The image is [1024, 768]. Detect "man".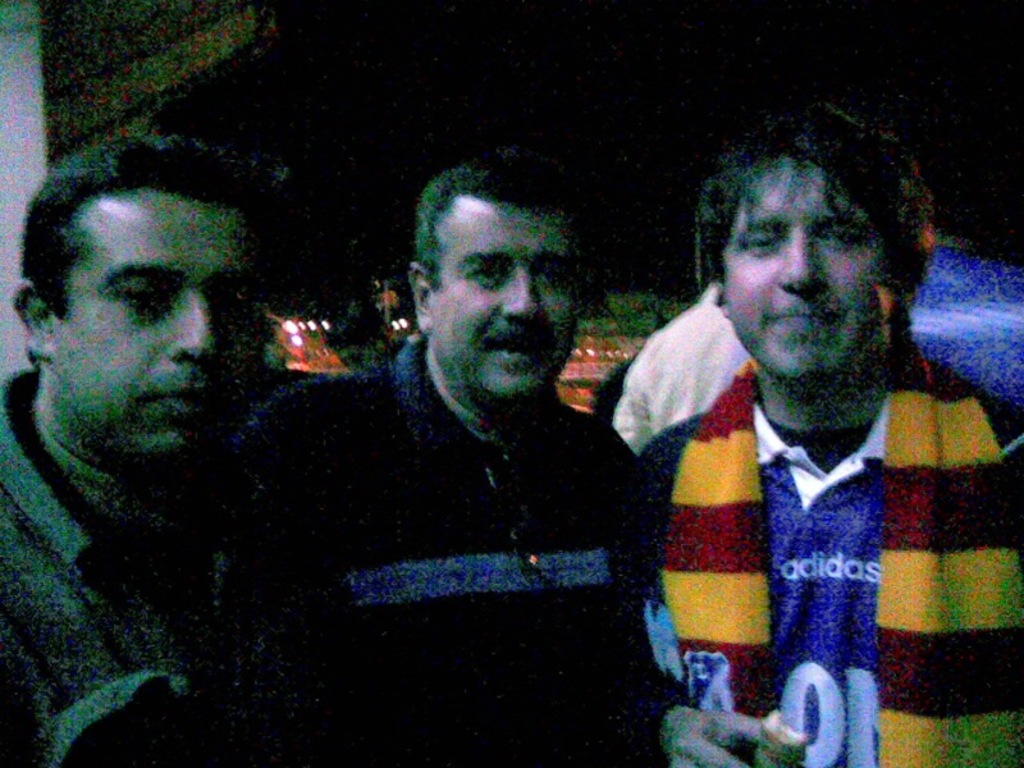
Detection: l=1, t=134, r=266, b=767.
